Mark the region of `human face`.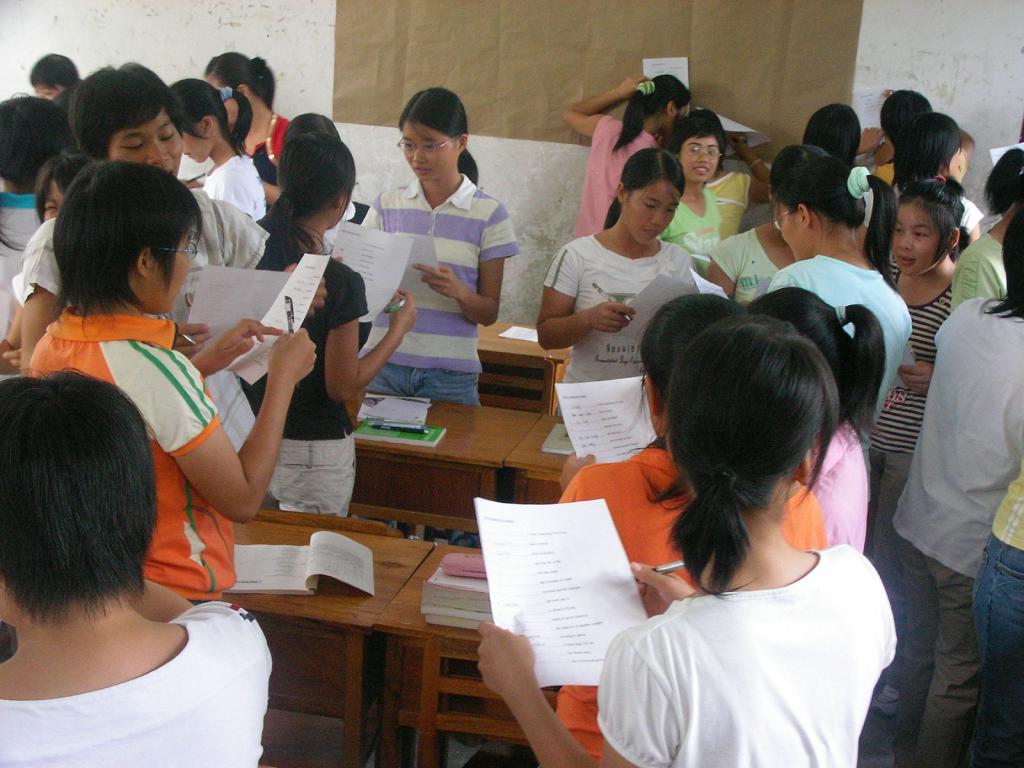
Region: pyautogui.locateOnScreen(403, 118, 460, 179).
